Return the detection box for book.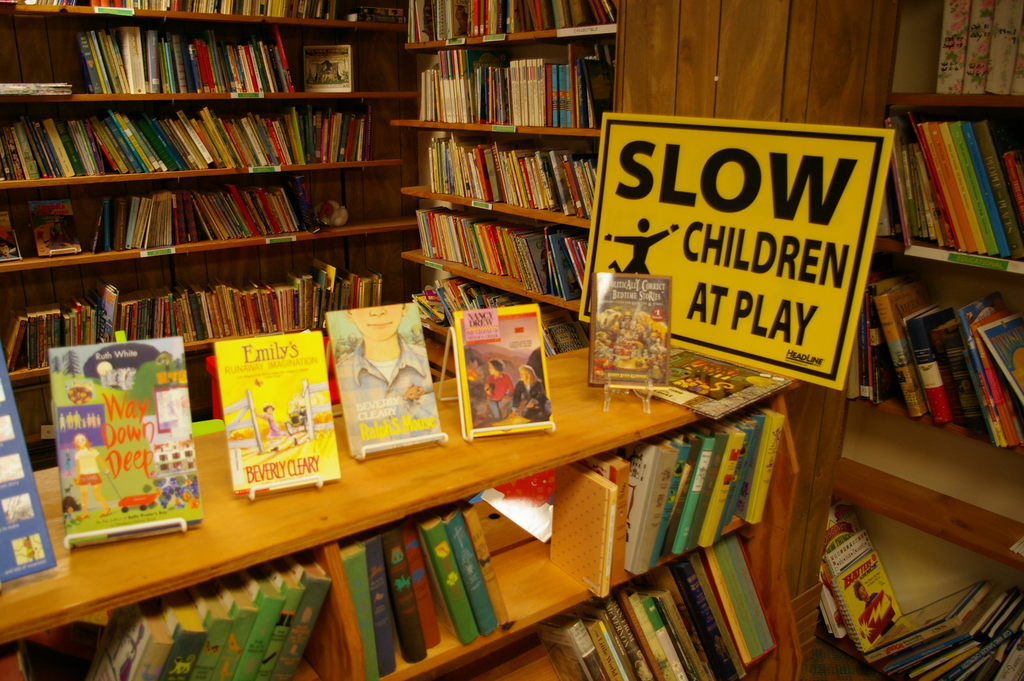
pyautogui.locateOnScreen(216, 329, 340, 495).
